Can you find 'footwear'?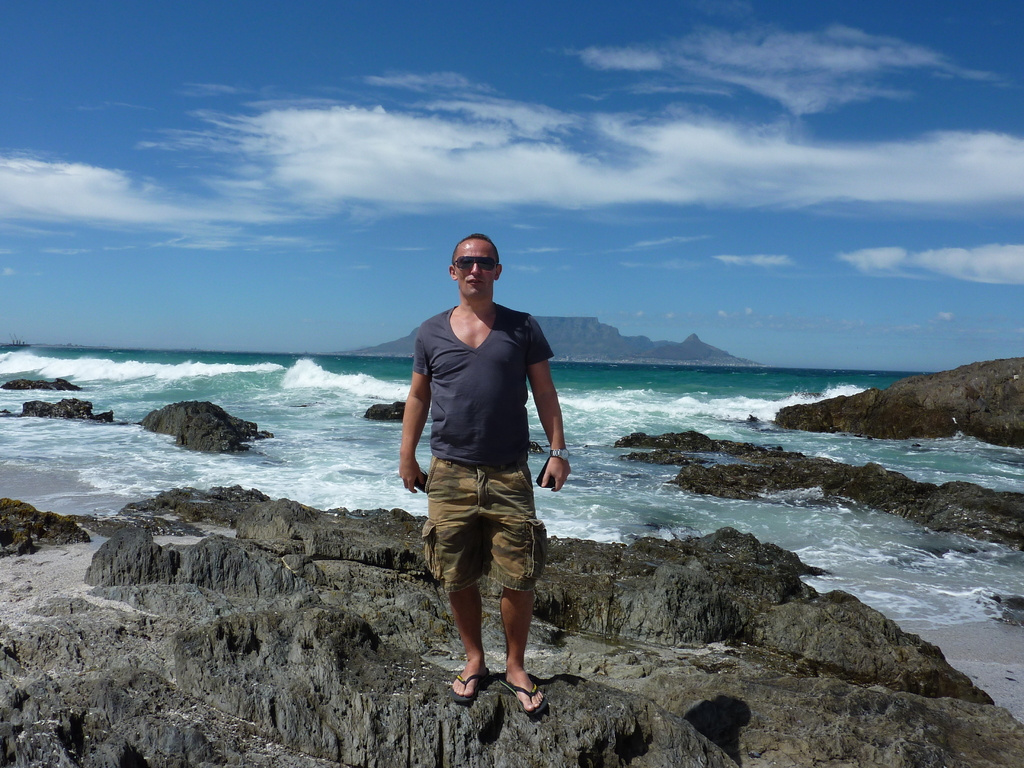
Yes, bounding box: BBox(501, 673, 549, 717).
